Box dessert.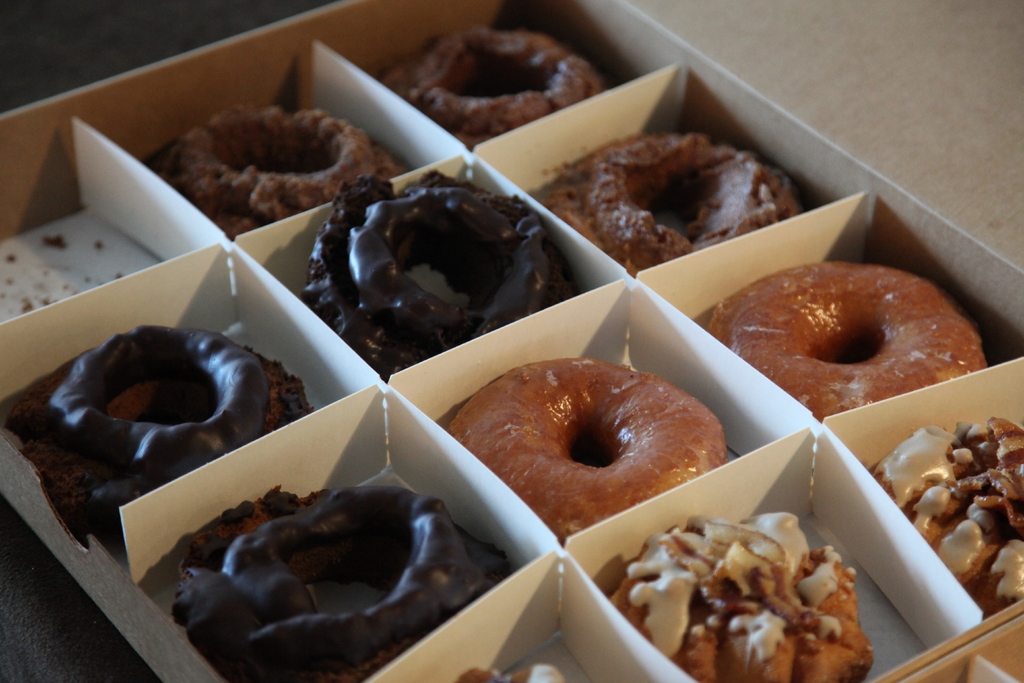
pyautogui.locateOnScreen(620, 506, 858, 682).
